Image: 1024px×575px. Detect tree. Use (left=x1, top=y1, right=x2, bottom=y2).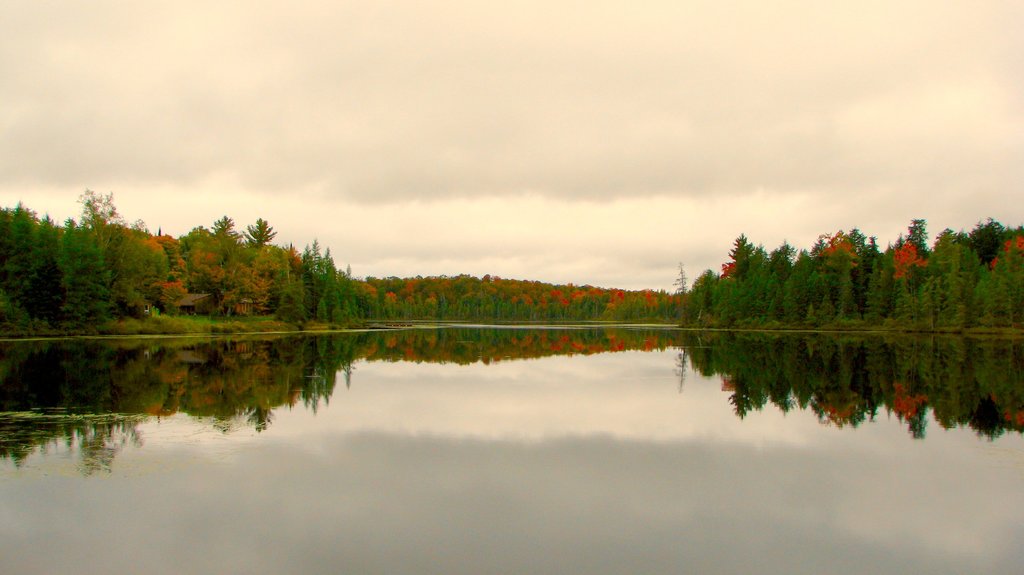
(left=14, top=203, right=67, bottom=316).
